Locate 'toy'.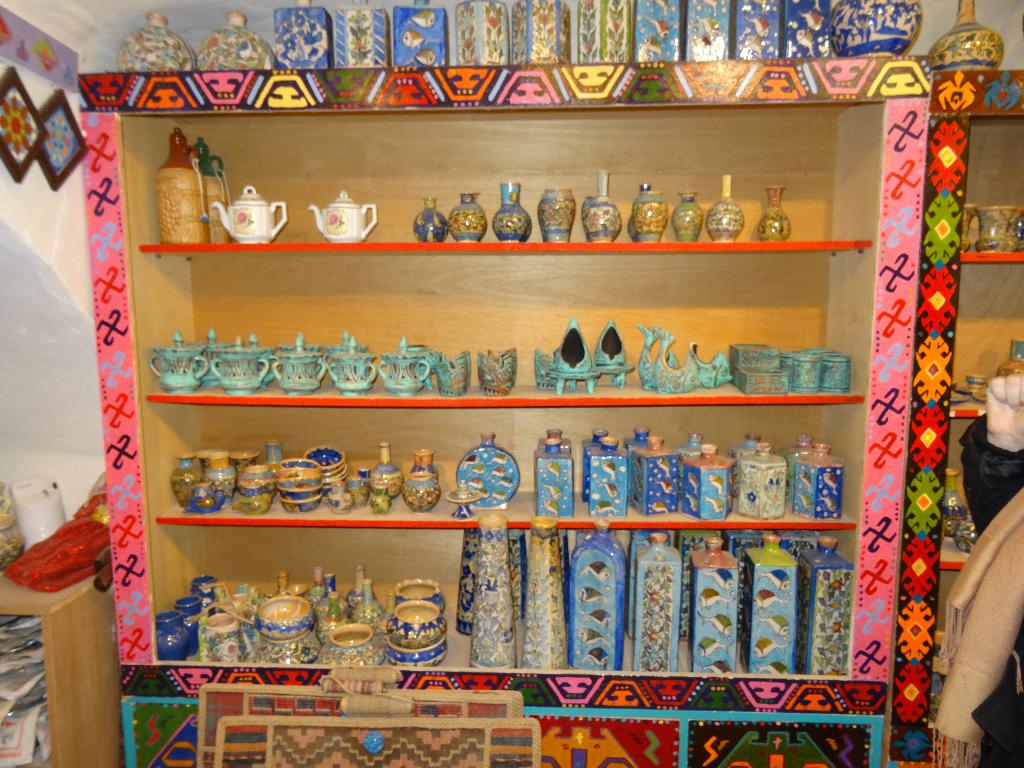
Bounding box: bbox(317, 572, 340, 628).
